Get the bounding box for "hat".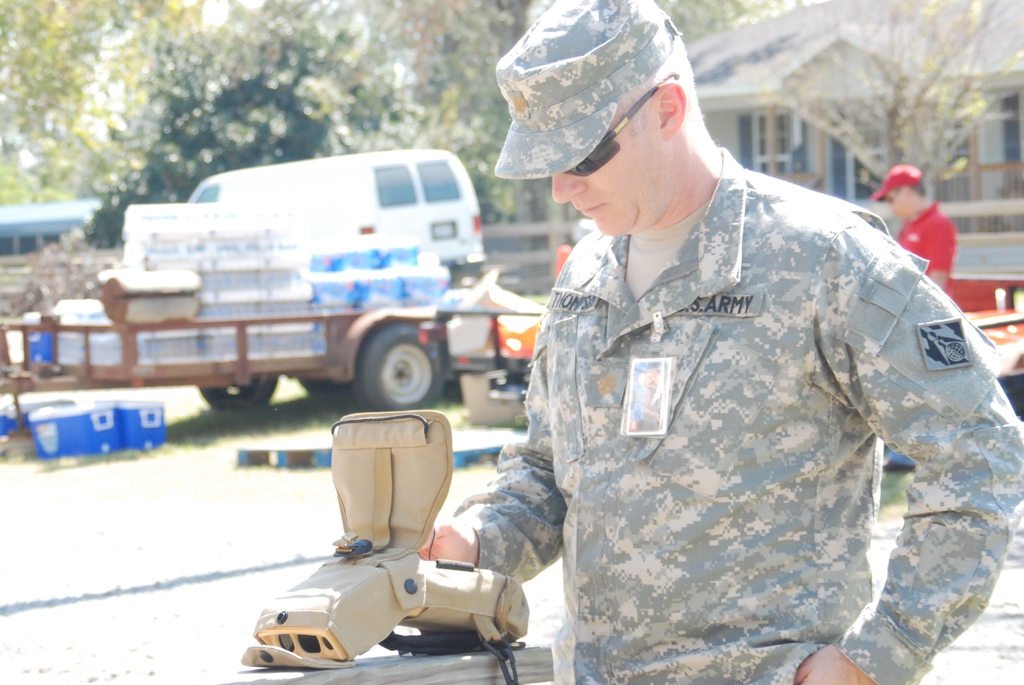
Rect(492, 0, 682, 179).
